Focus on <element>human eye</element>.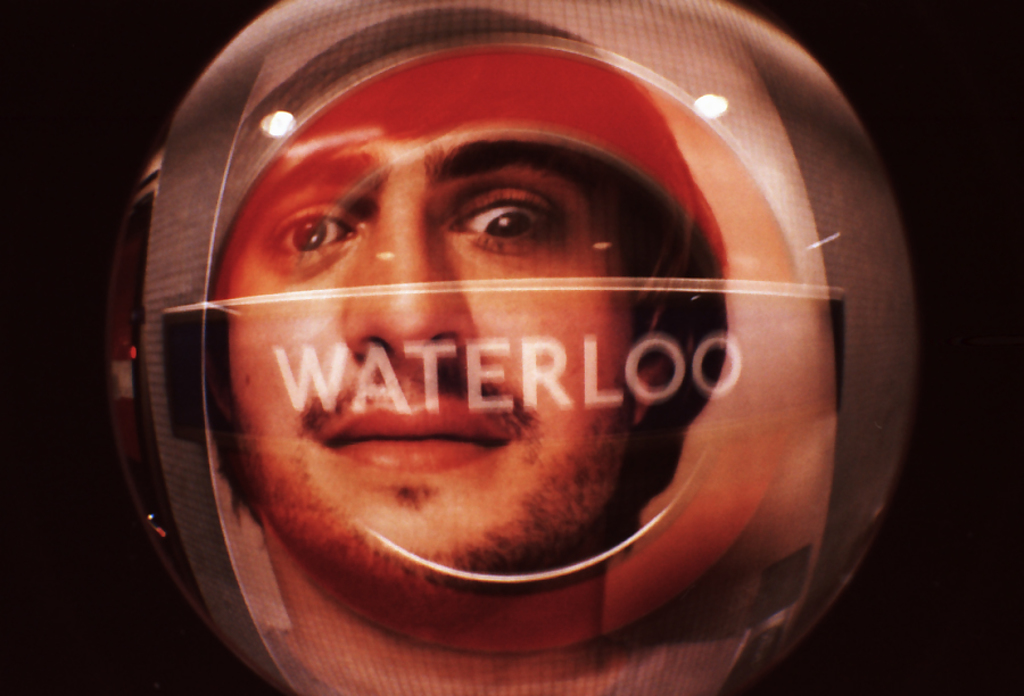
Focused at <box>265,191,350,267</box>.
